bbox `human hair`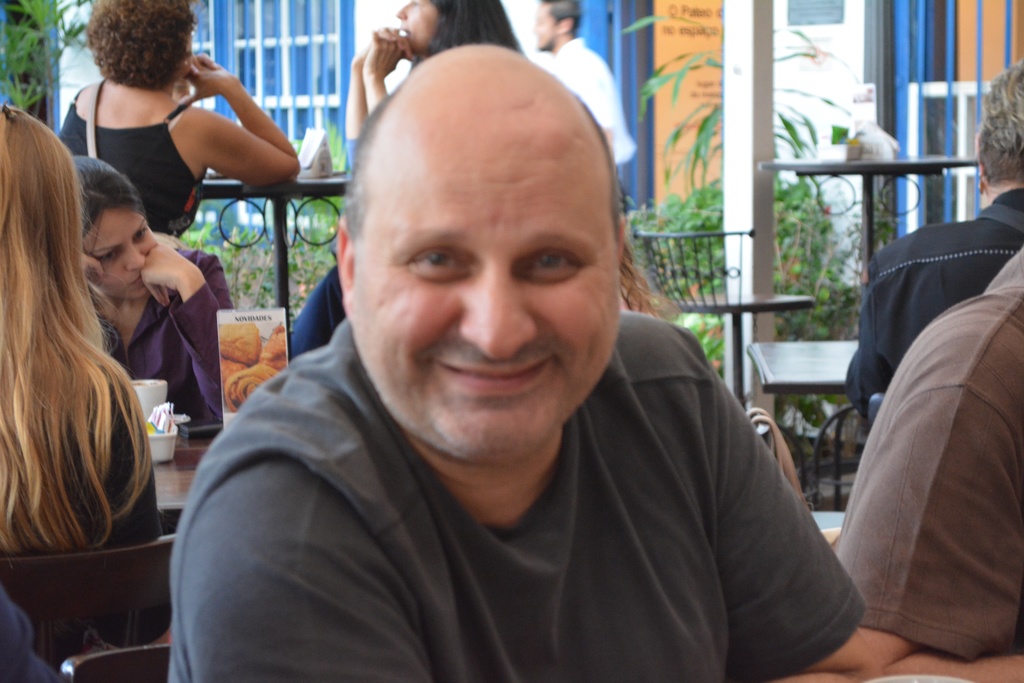
l=83, t=0, r=199, b=94
